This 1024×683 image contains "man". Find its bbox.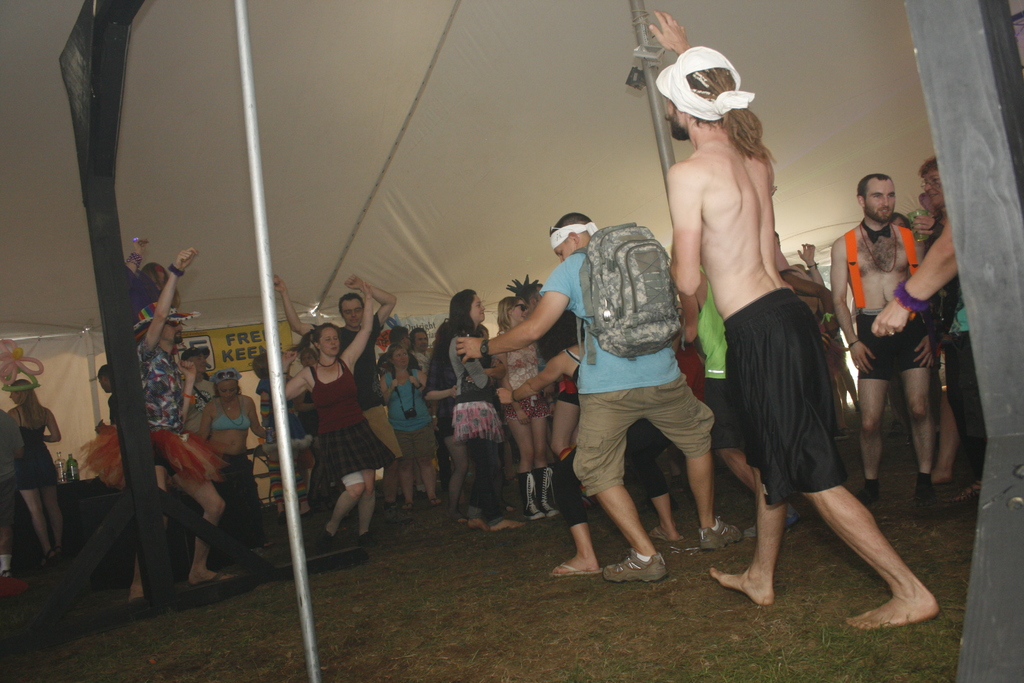
bbox(411, 329, 436, 399).
